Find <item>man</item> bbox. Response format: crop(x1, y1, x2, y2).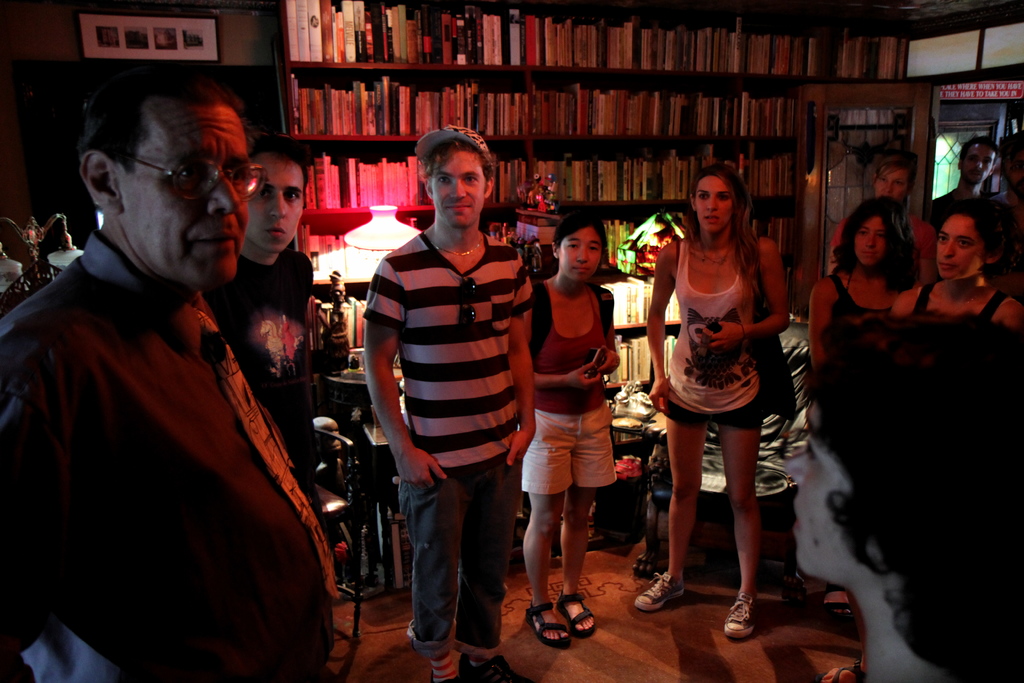
crop(183, 122, 324, 479).
